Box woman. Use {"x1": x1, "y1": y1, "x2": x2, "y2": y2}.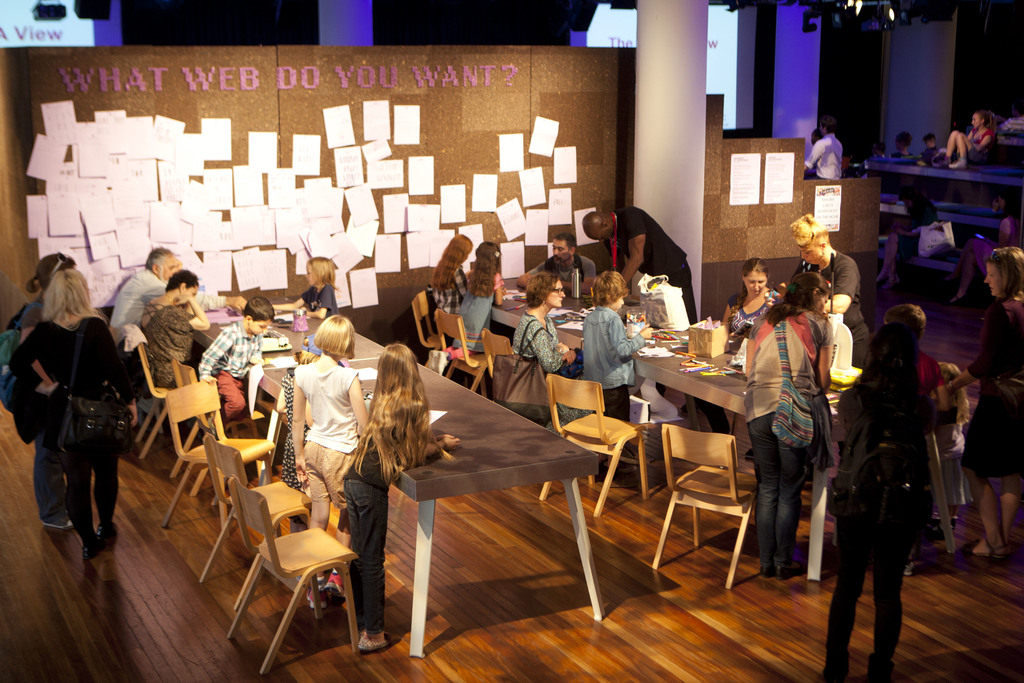
{"x1": 0, "y1": 247, "x2": 84, "y2": 523}.
